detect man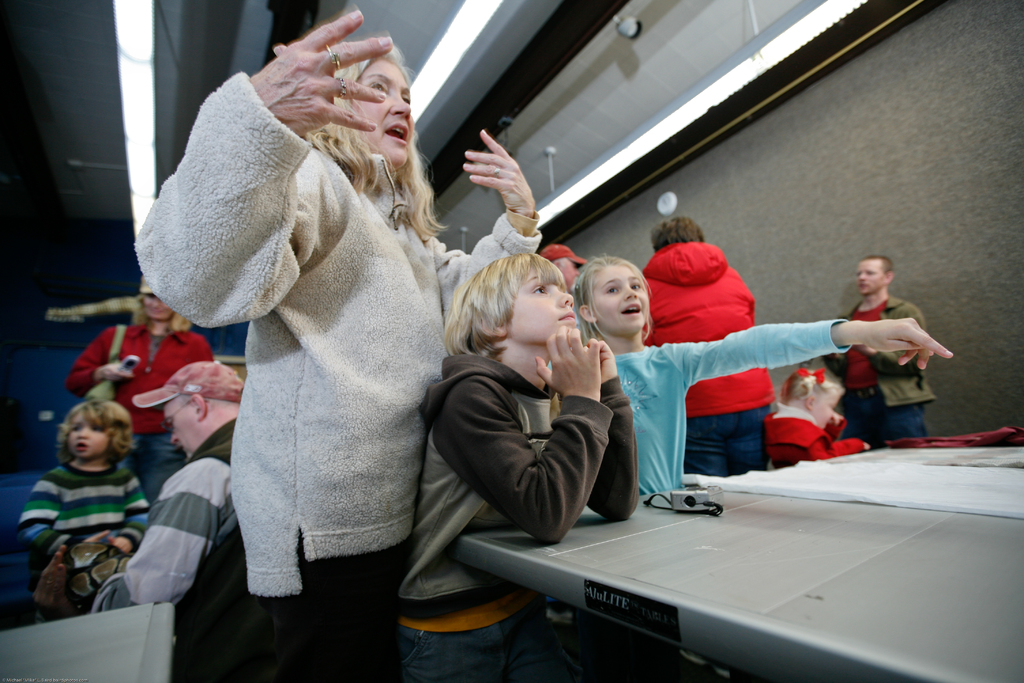
(90,354,246,636)
